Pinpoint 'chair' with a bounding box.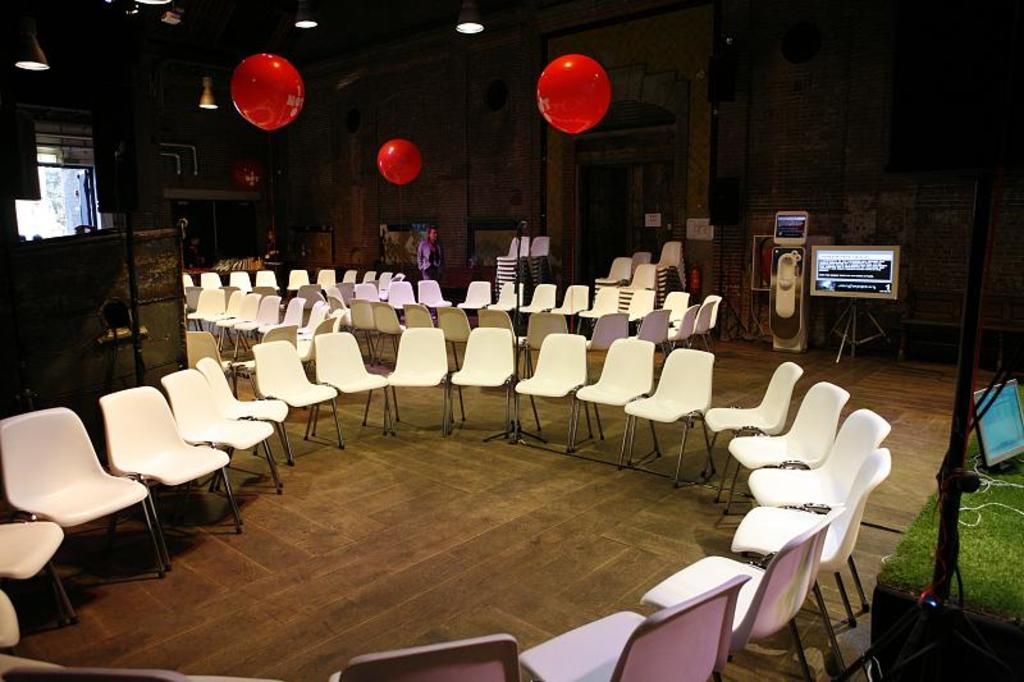
{"x1": 634, "y1": 507, "x2": 863, "y2": 681}.
